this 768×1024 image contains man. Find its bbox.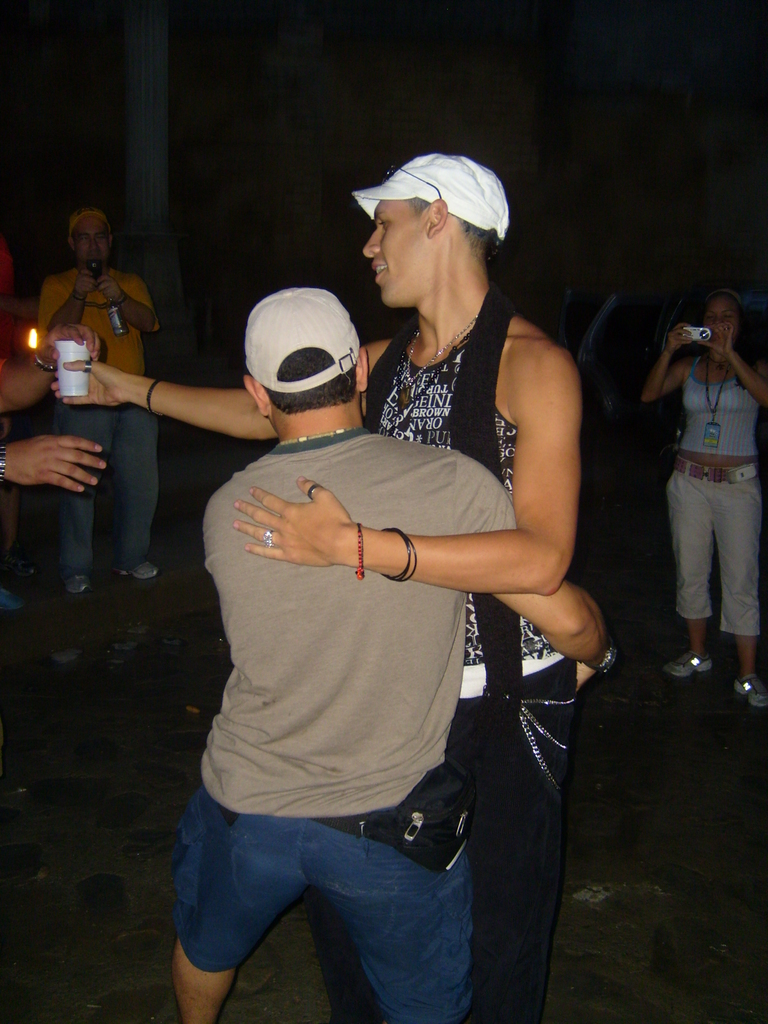
box=[37, 193, 159, 597].
